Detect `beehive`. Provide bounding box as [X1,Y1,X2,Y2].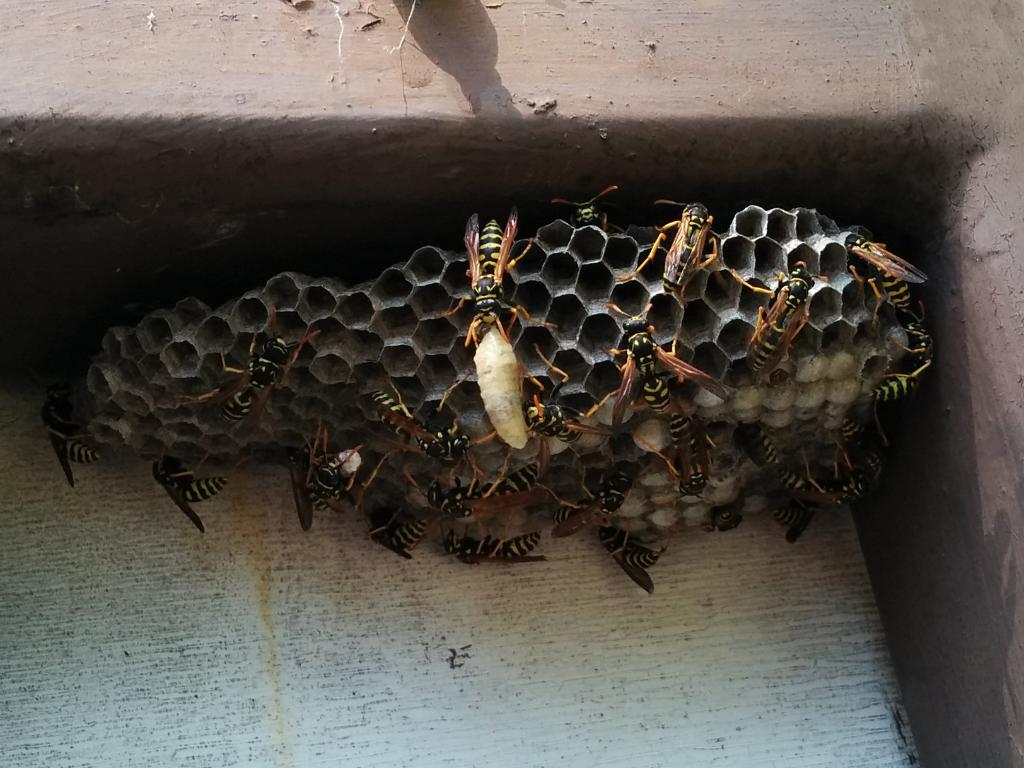
[83,204,916,539].
